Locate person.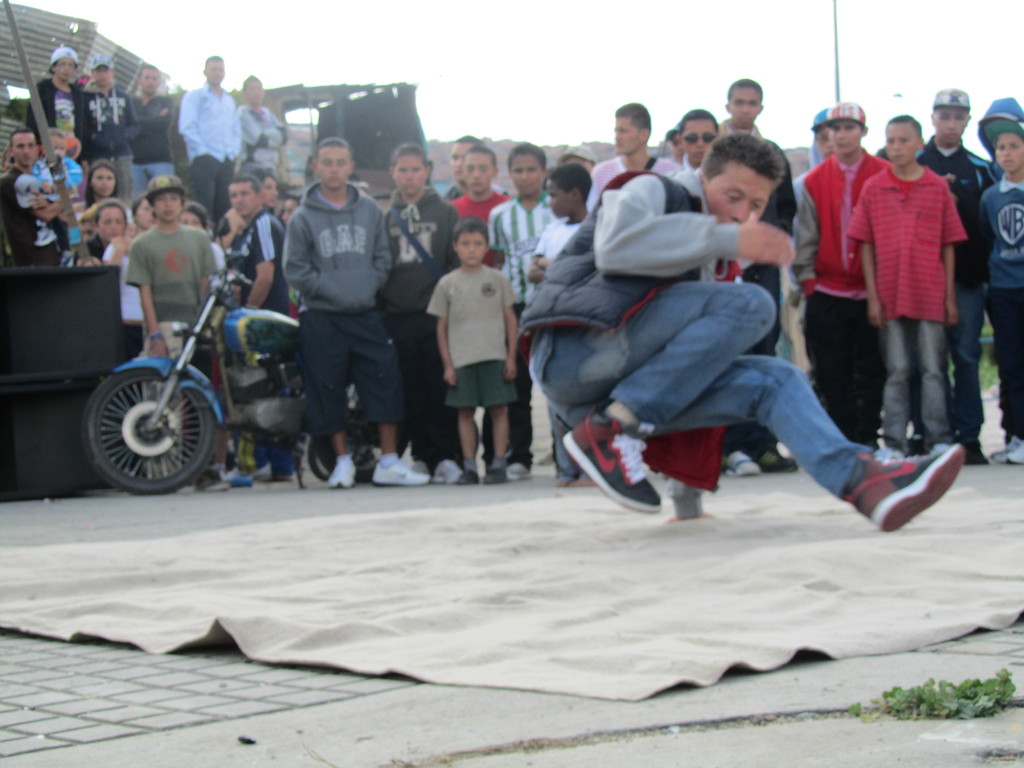
Bounding box: <bbox>30, 135, 84, 269</bbox>.
